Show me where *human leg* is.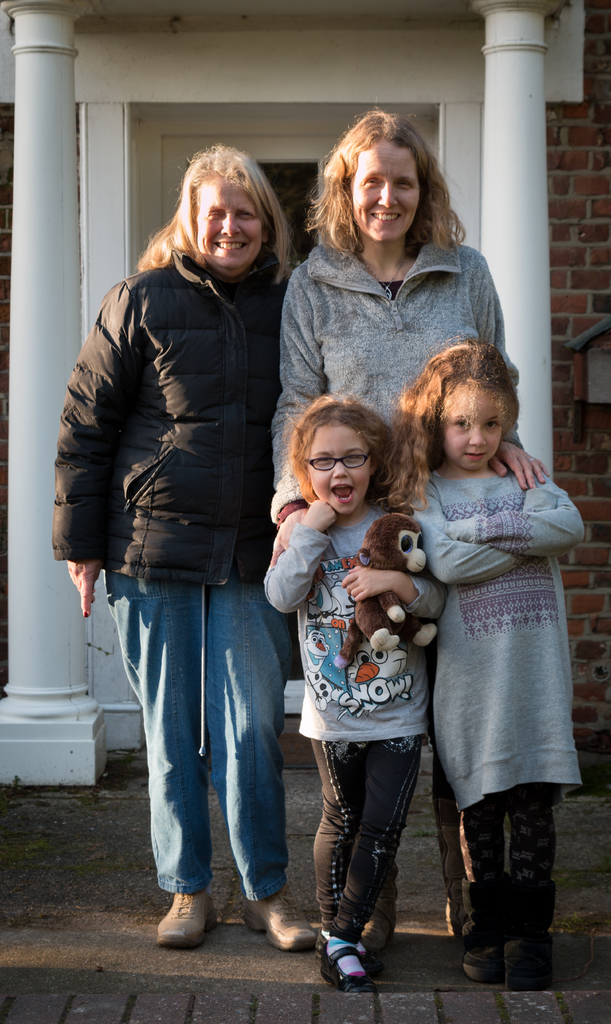
*human leg* is at bbox=[210, 574, 315, 954].
